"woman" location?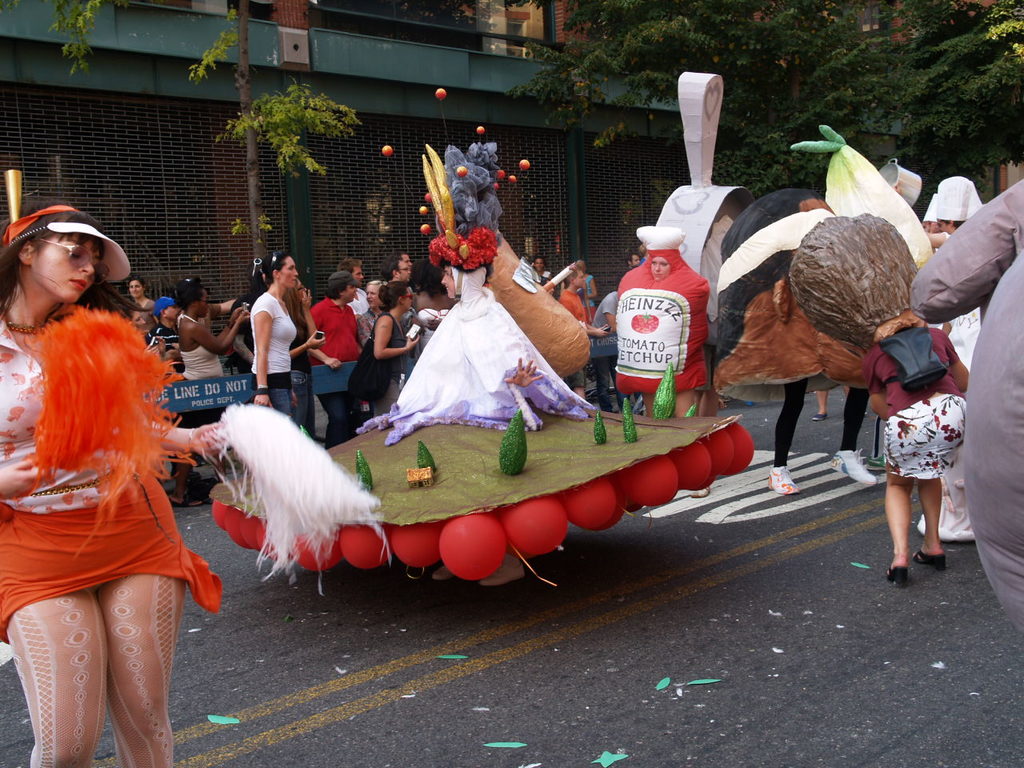
box=[859, 306, 970, 586]
